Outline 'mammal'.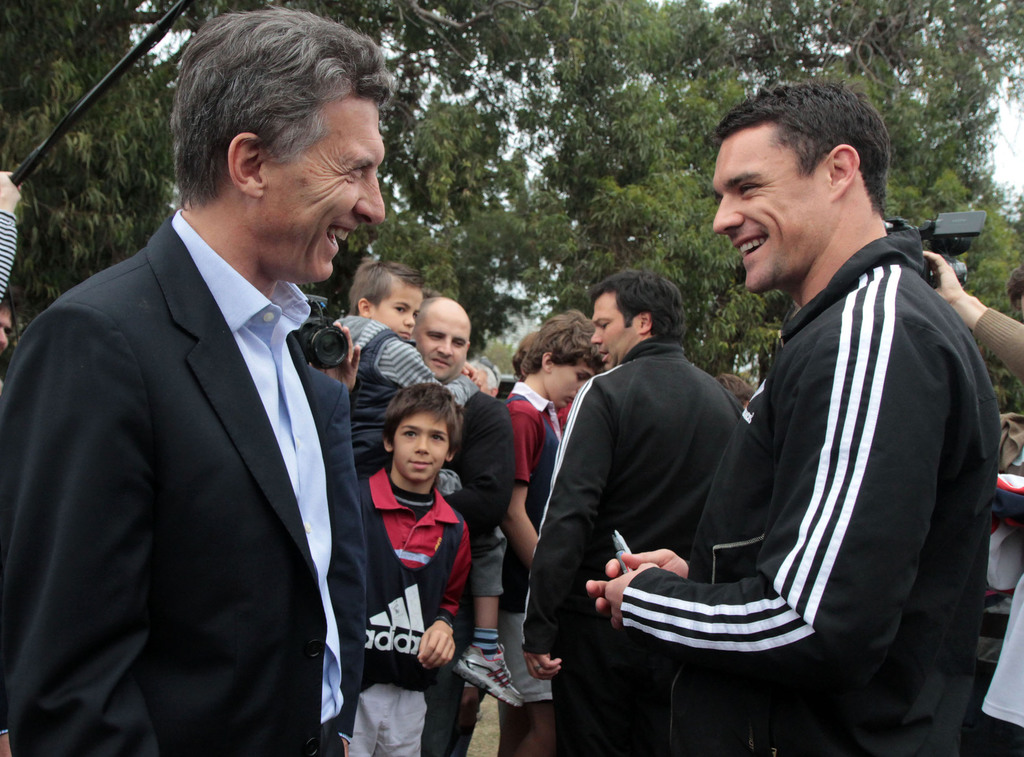
Outline: (left=0, top=0, right=399, bottom=756).
